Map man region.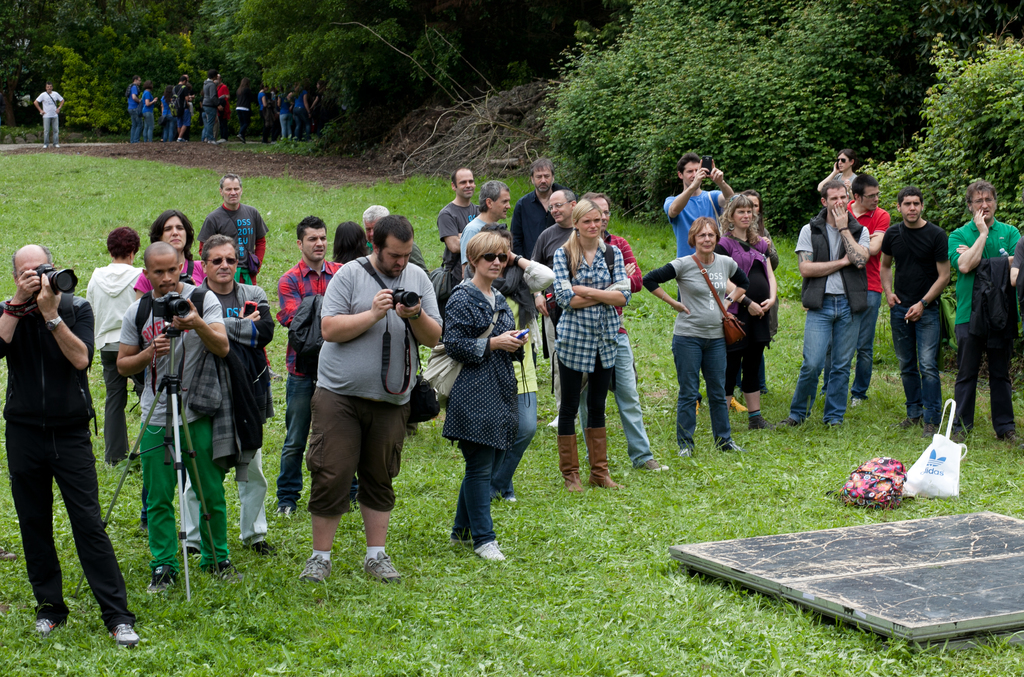
Mapped to <box>780,180,872,433</box>.
